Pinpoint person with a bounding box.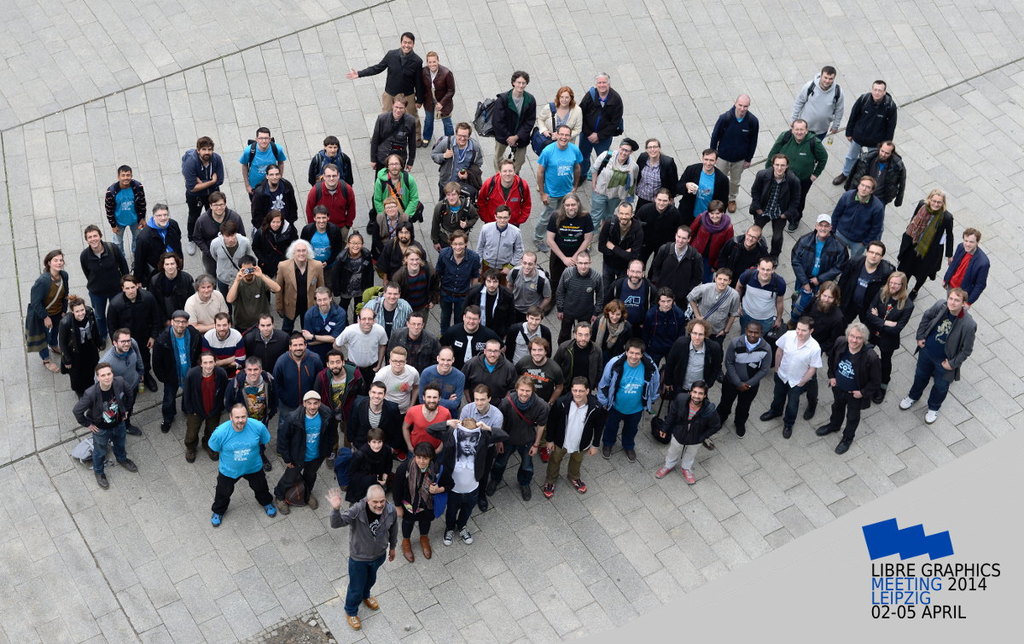
750:152:808:261.
